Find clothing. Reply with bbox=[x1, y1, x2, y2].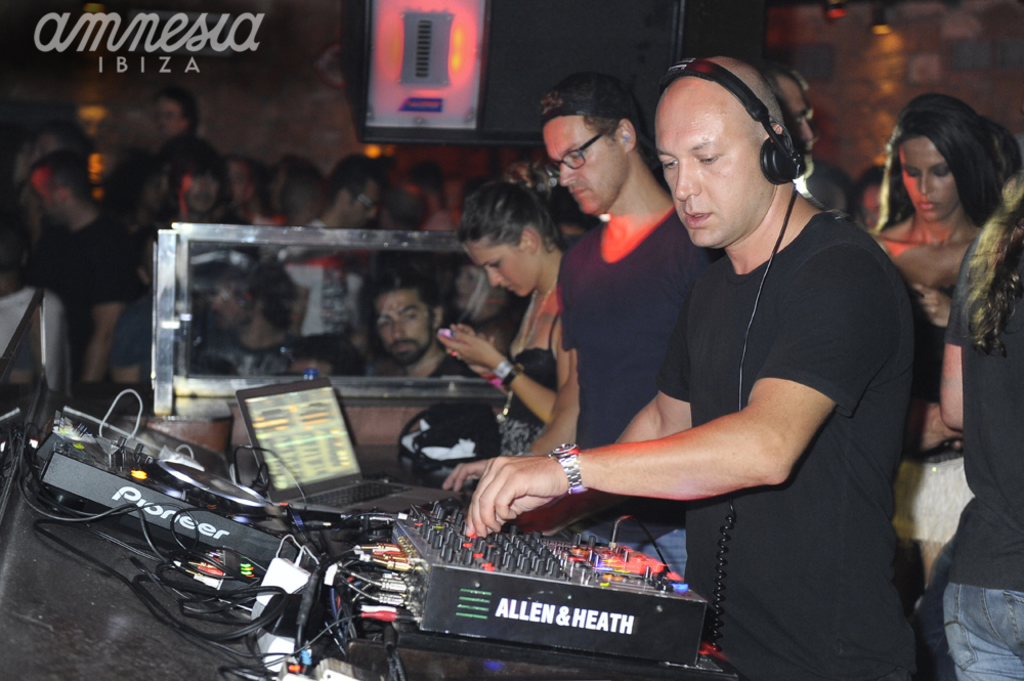
bbox=[652, 211, 924, 680].
